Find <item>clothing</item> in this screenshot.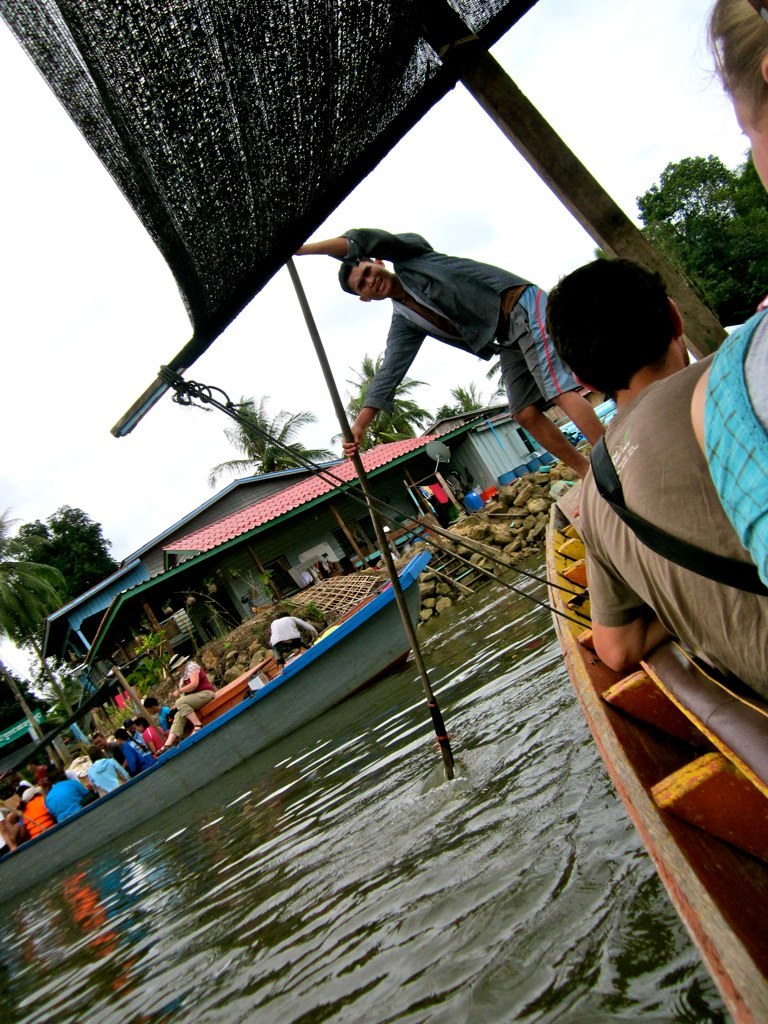
The bounding box for <item>clothing</item> is 47/770/90/834.
